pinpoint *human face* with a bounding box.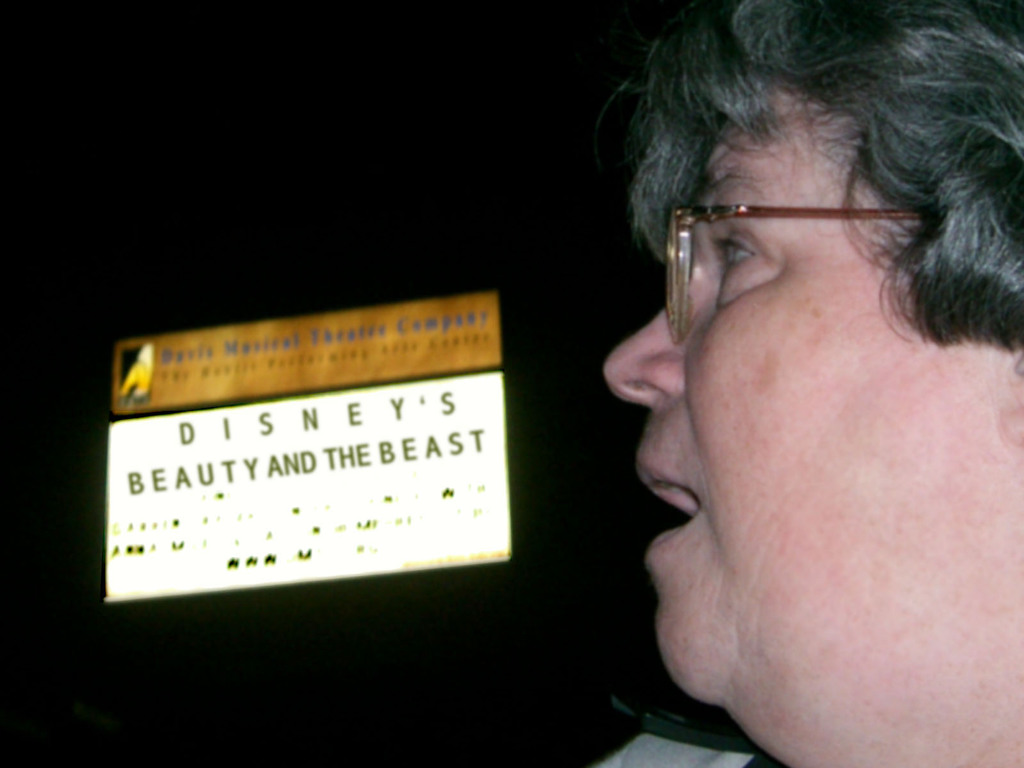
locate(604, 83, 992, 689).
